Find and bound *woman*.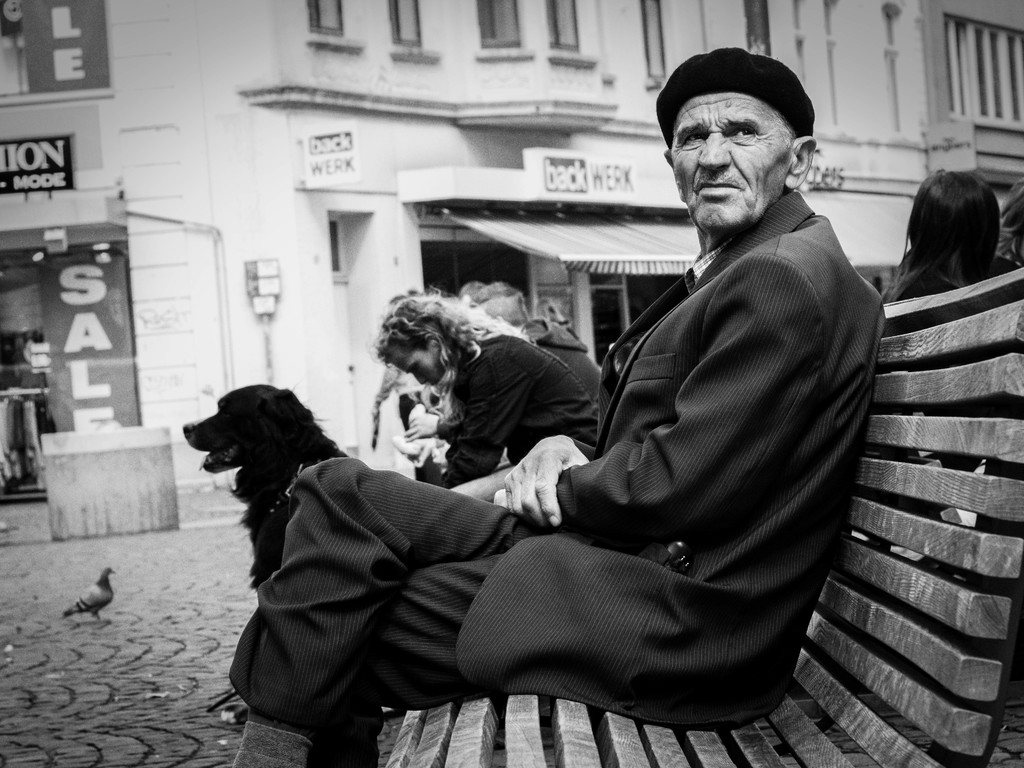
Bound: [x1=373, y1=296, x2=596, y2=500].
